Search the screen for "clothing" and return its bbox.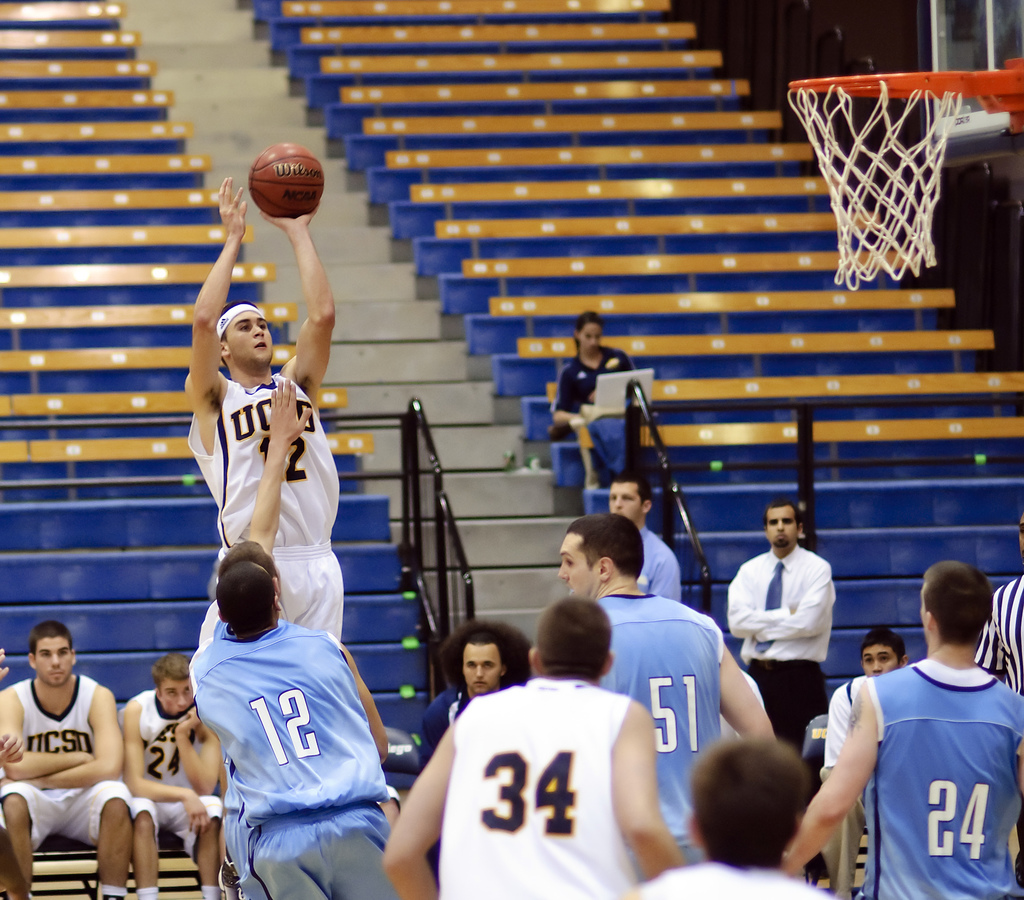
Found: [197,620,392,899].
